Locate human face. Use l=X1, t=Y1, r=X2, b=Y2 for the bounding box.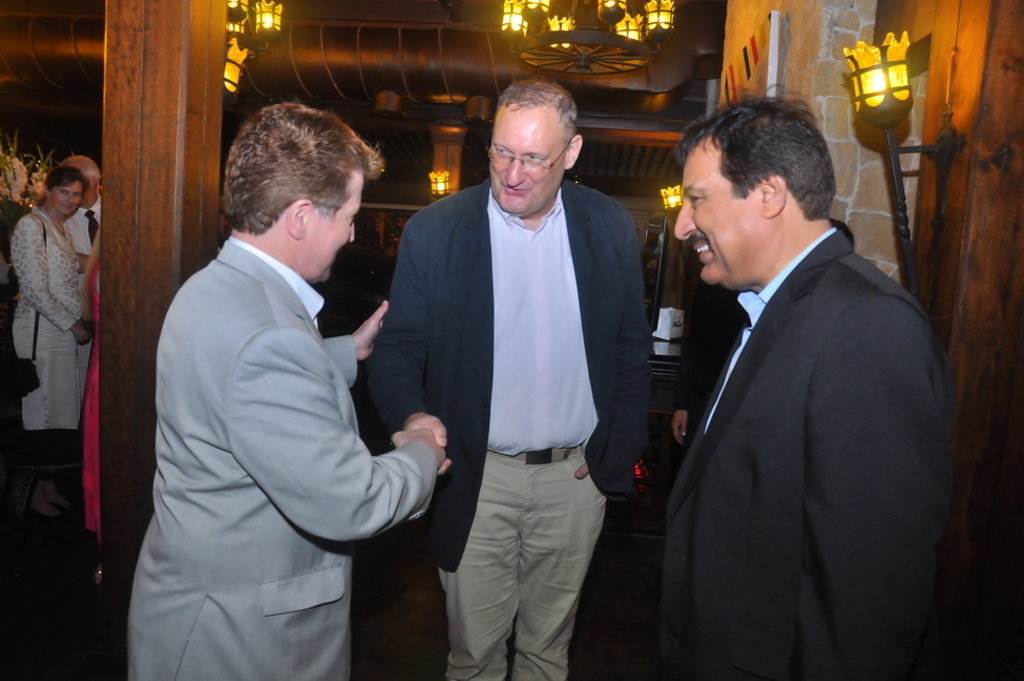
l=57, t=187, r=81, b=218.
